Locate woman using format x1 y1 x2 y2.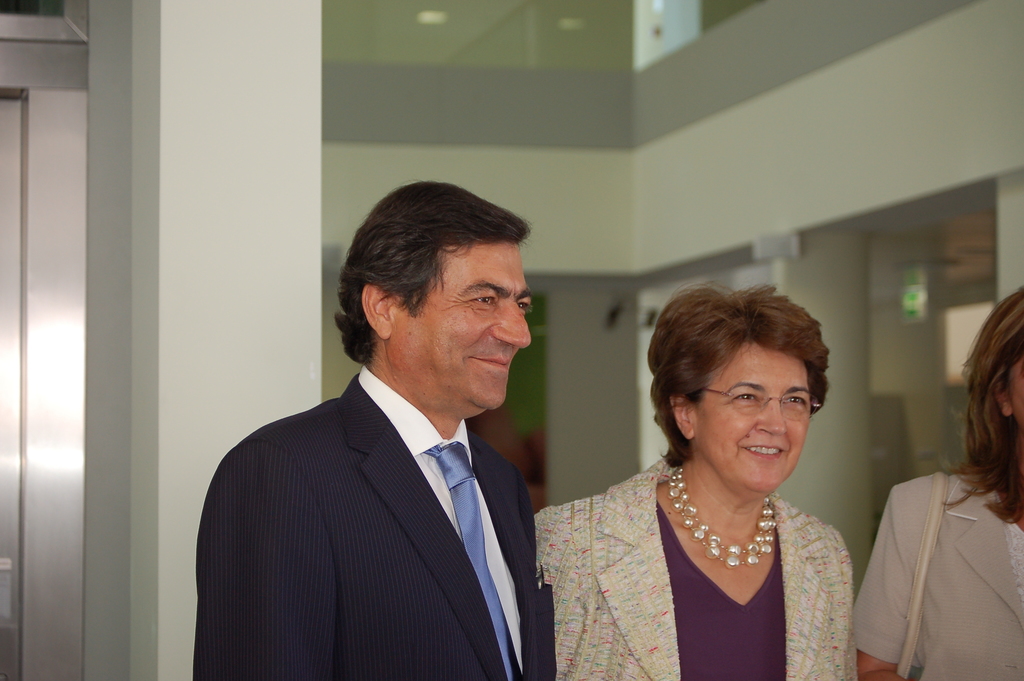
848 288 1023 680.
